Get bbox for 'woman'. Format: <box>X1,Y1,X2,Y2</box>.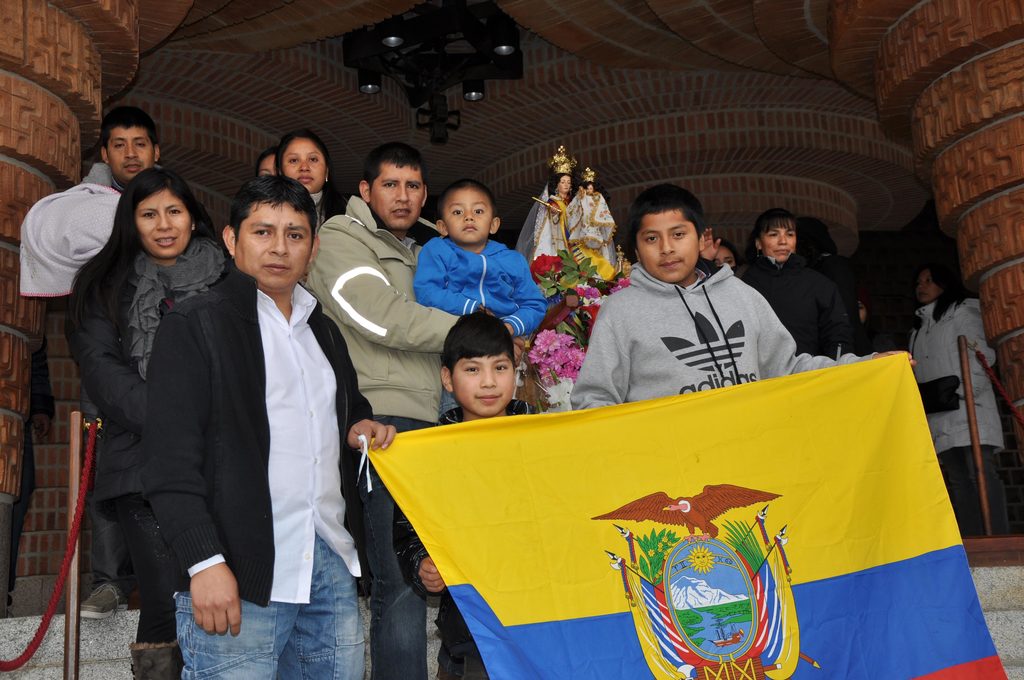
<box>62,165,232,679</box>.
